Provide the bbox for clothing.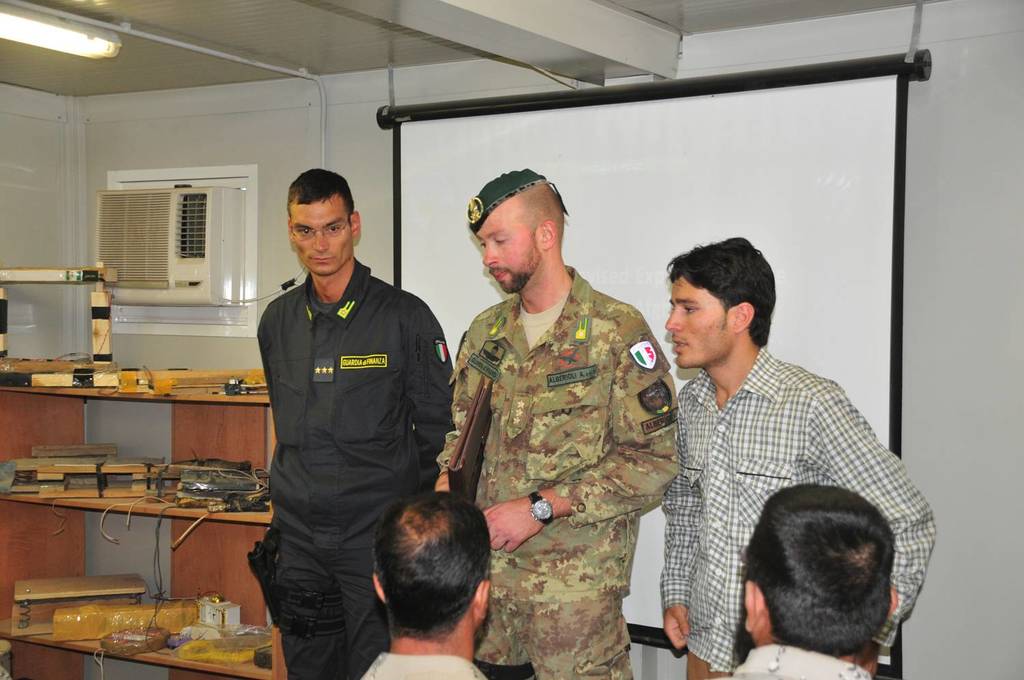
rect(655, 365, 935, 679).
